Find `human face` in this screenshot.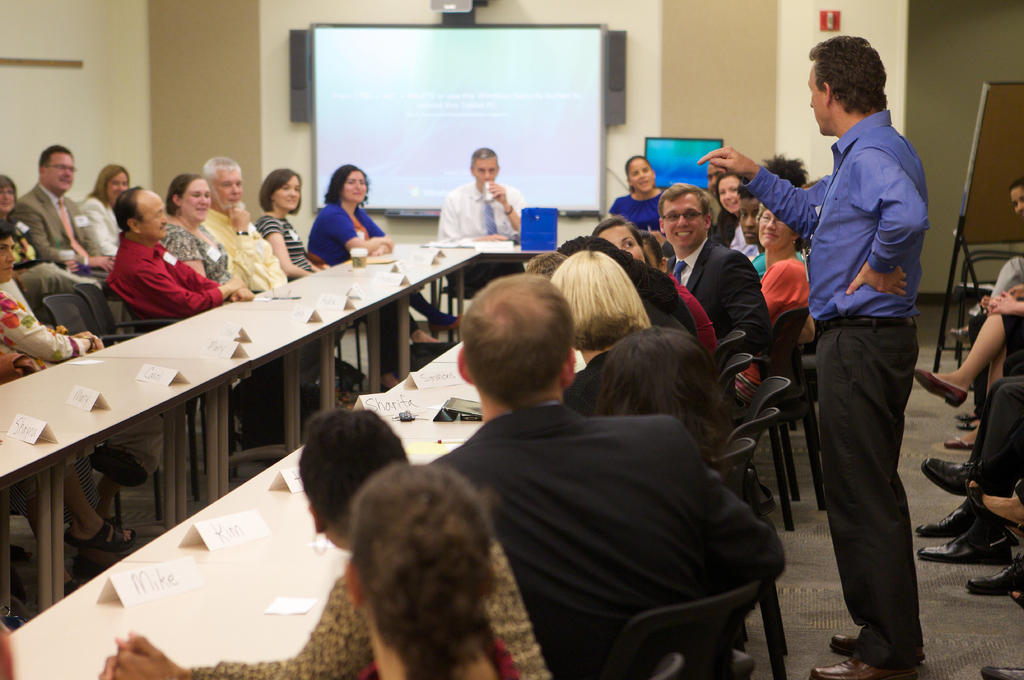
The bounding box for `human face` is Rect(110, 172, 129, 202).
